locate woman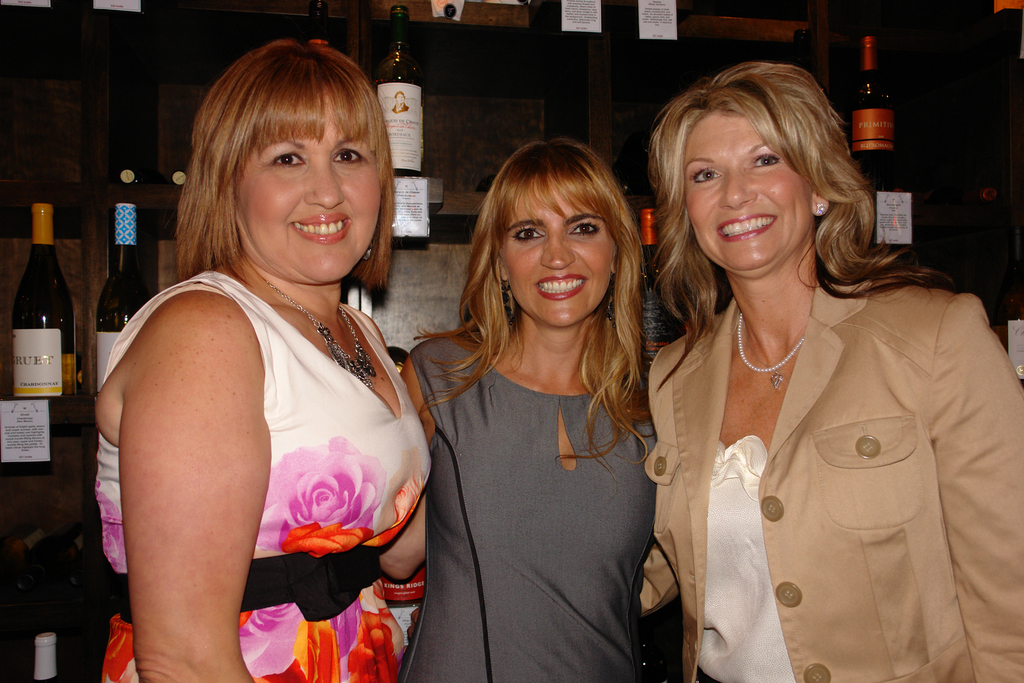
detection(399, 144, 650, 682)
